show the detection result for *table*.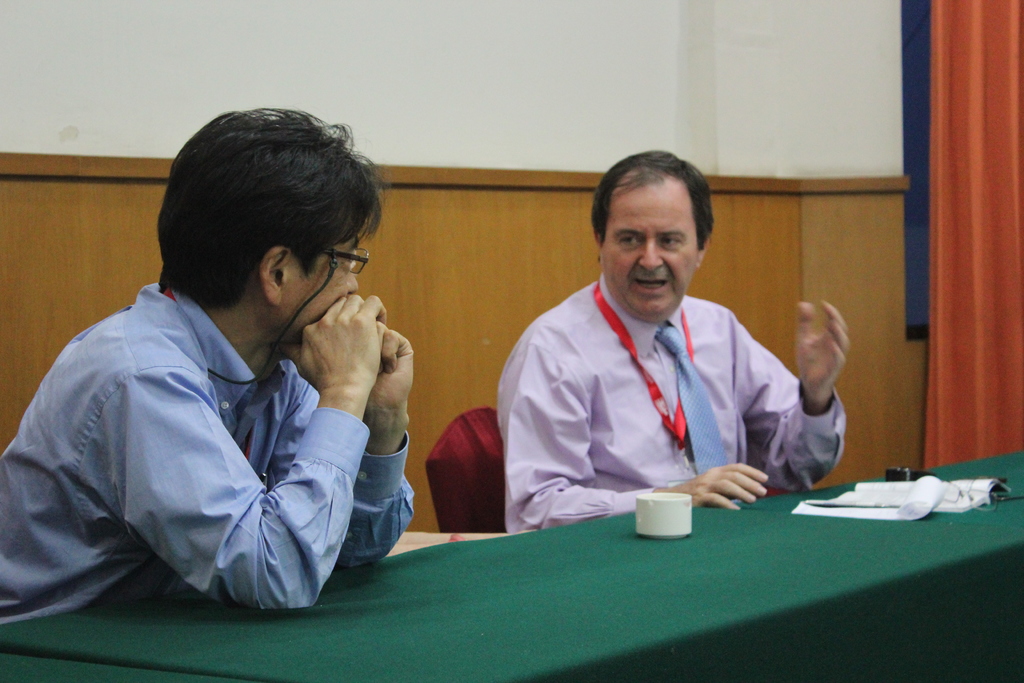
BBox(0, 449, 1023, 682).
